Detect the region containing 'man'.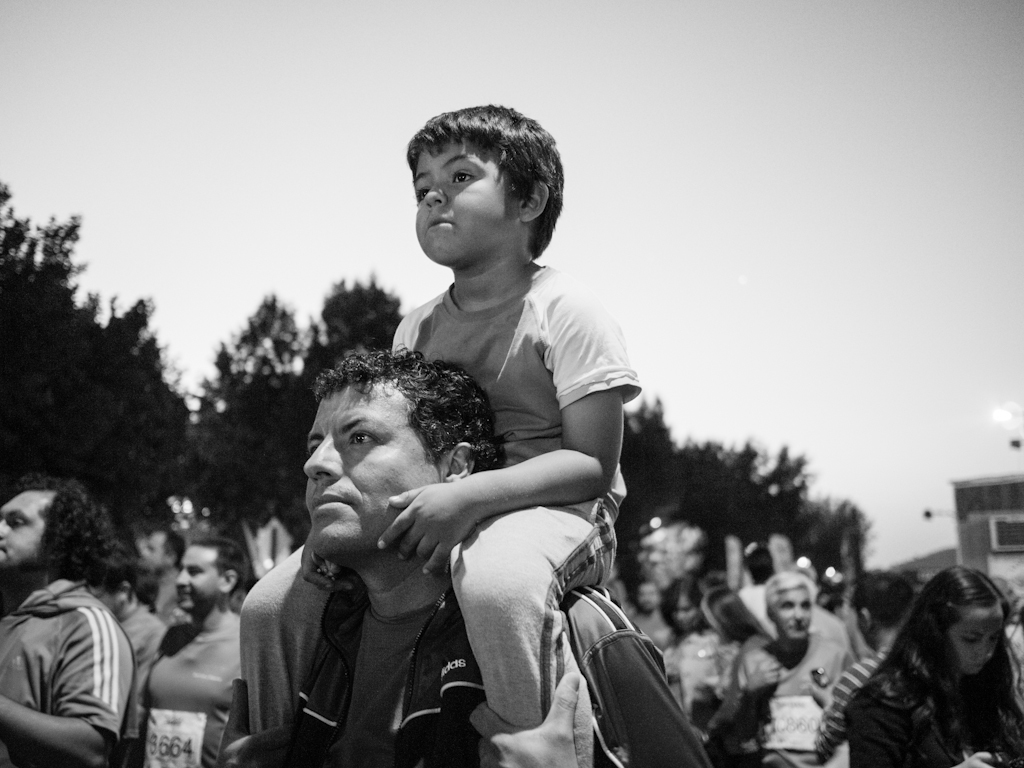
(left=135, top=533, right=266, bottom=767).
